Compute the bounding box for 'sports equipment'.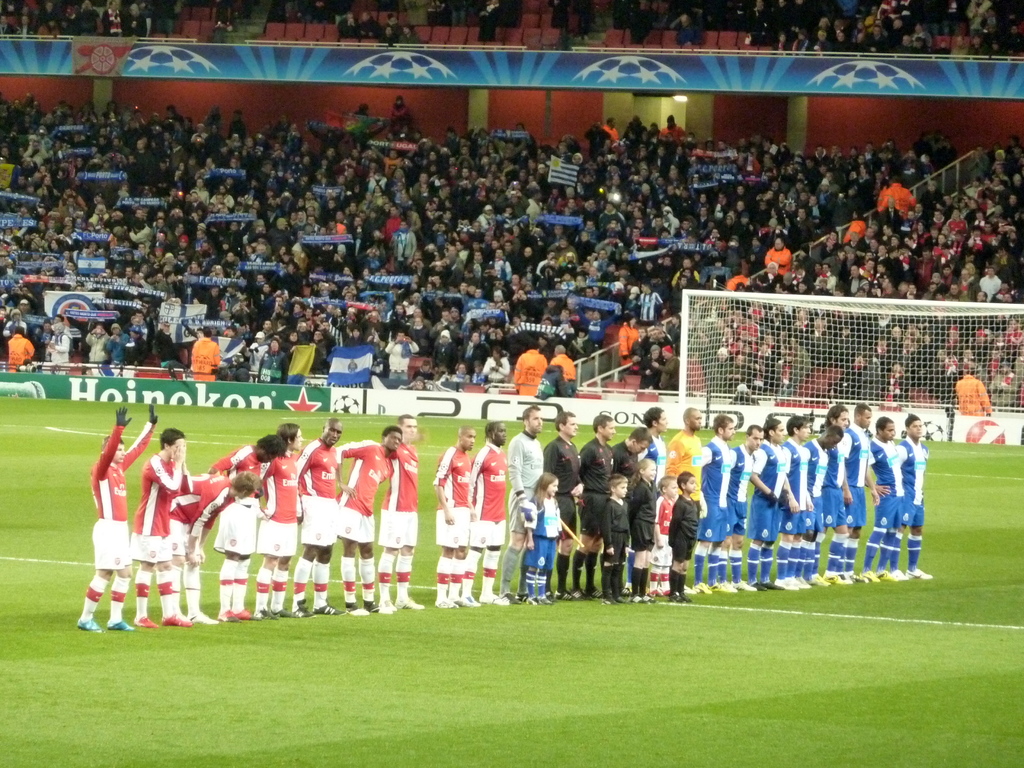
[x1=510, y1=591, x2=538, y2=609].
